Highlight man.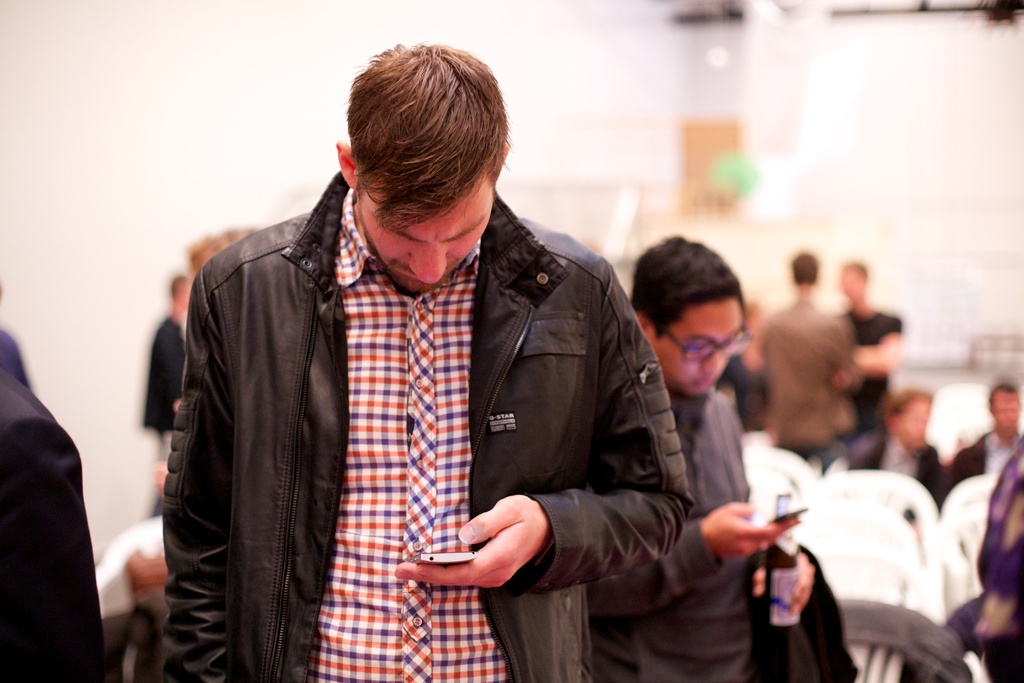
Highlighted region: <region>141, 274, 195, 516</region>.
